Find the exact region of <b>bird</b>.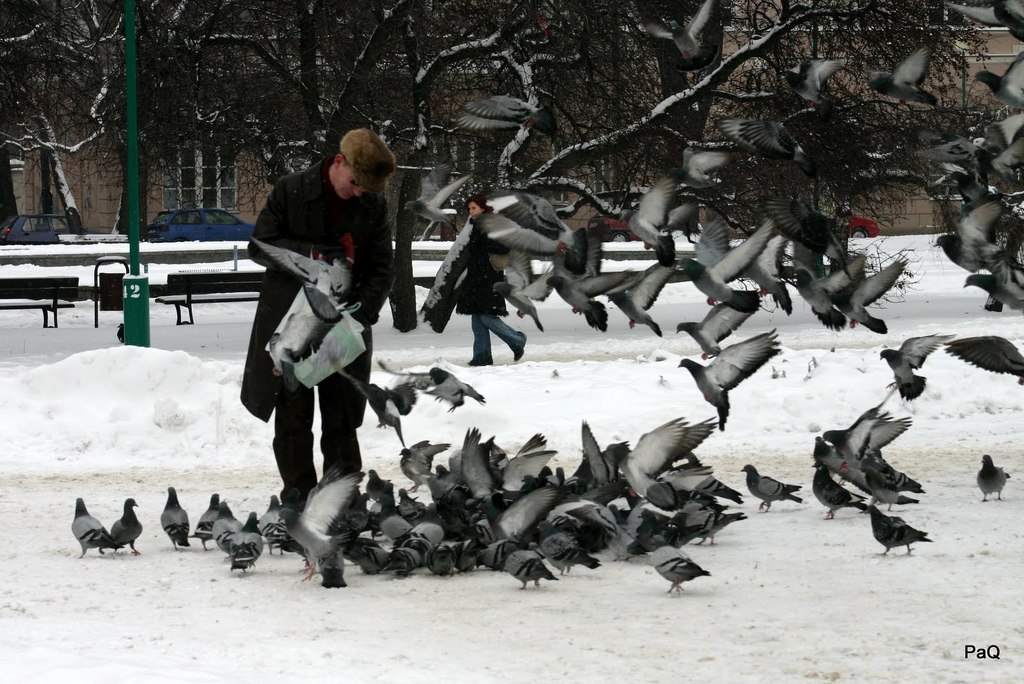
Exact region: [x1=537, y1=261, x2=625, y2=338].
